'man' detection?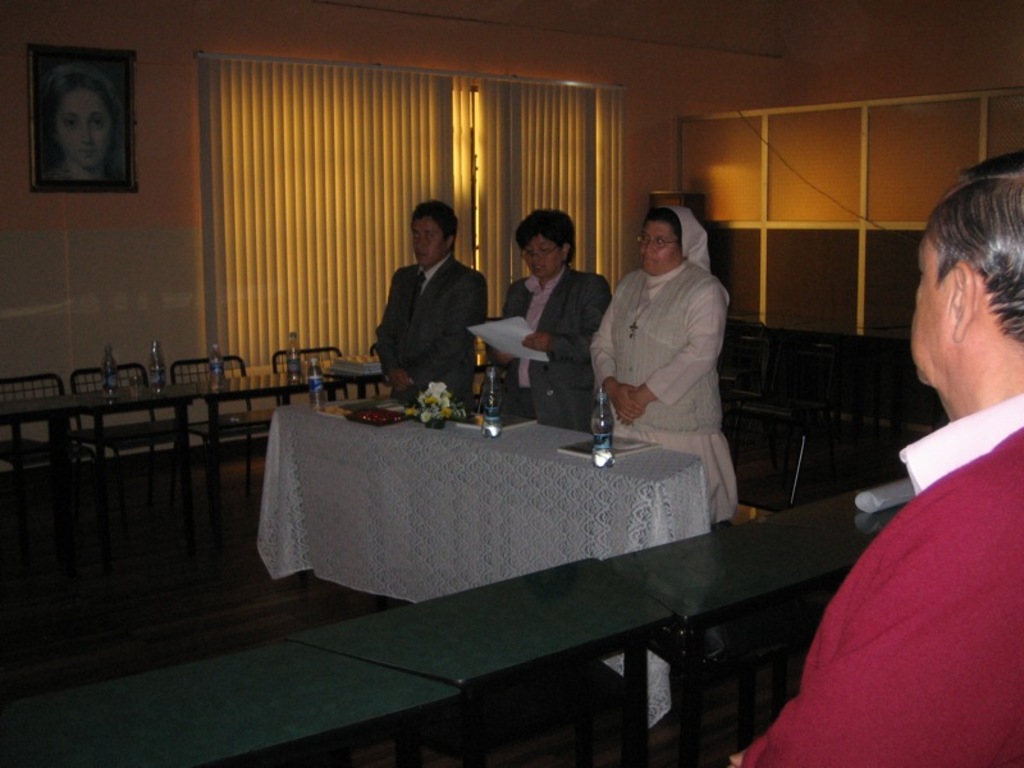
pyautogui.locateOnScreen(733, 142, 1023, 767)
